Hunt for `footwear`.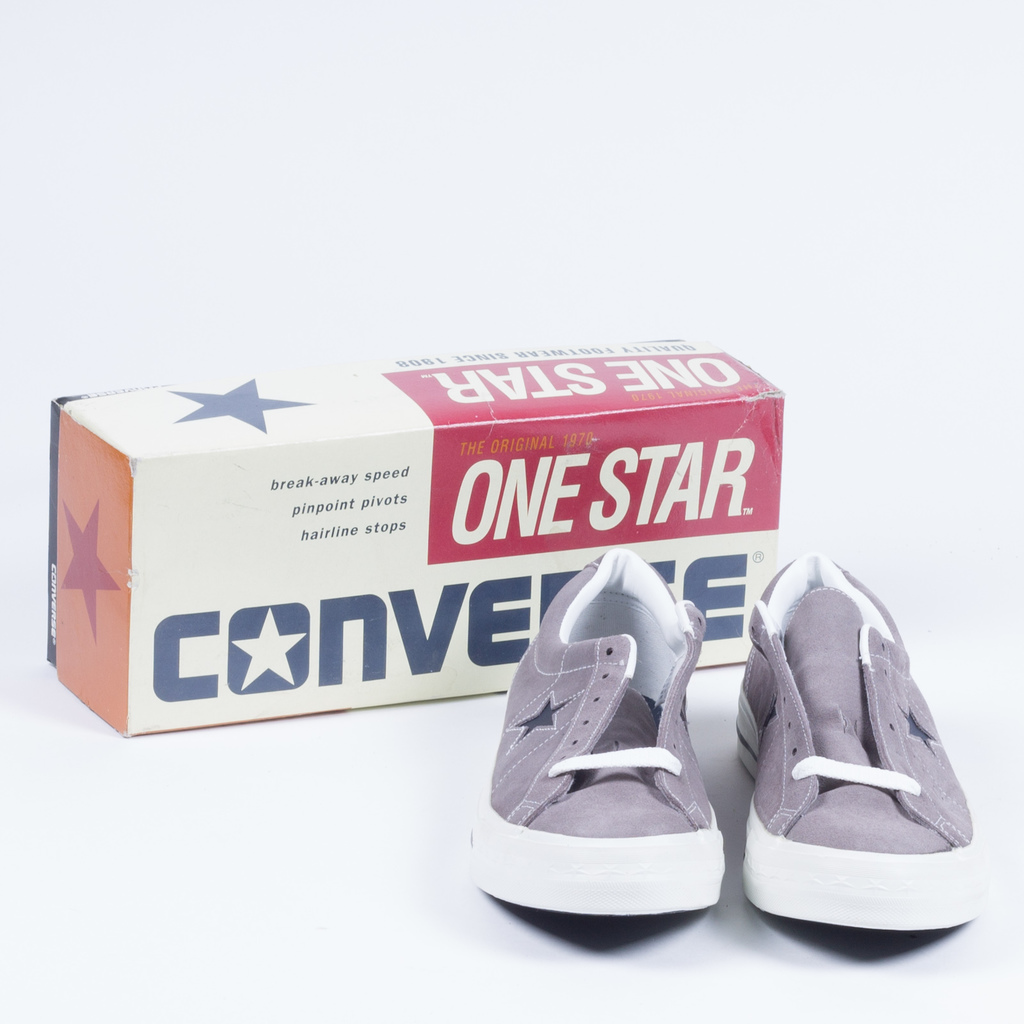
Hunted down at (left=736, top=554, right=982, bottom=932).
